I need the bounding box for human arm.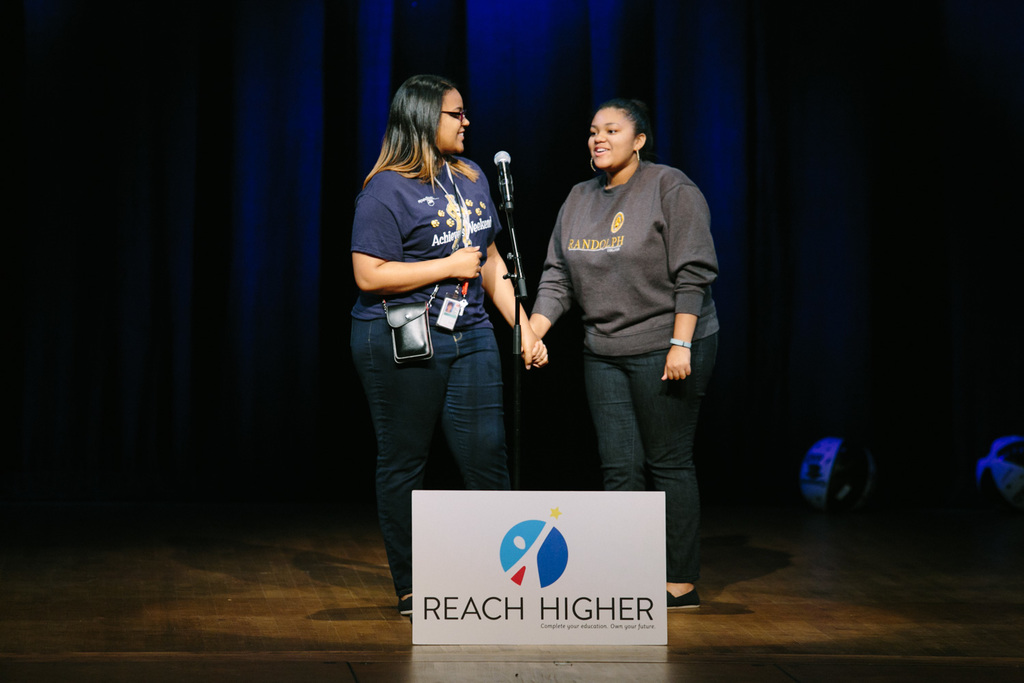
Here it is: <bbox>344, 167, 486, 293</bbox>.
